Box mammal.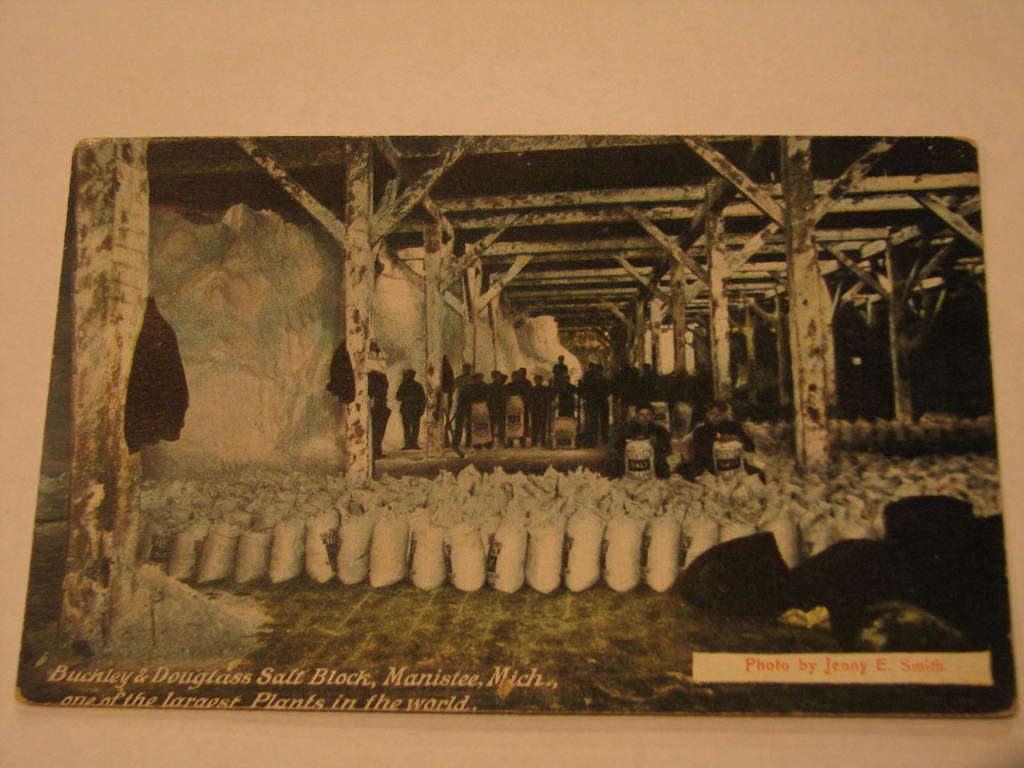
detection(369, 371, 394, 460).
